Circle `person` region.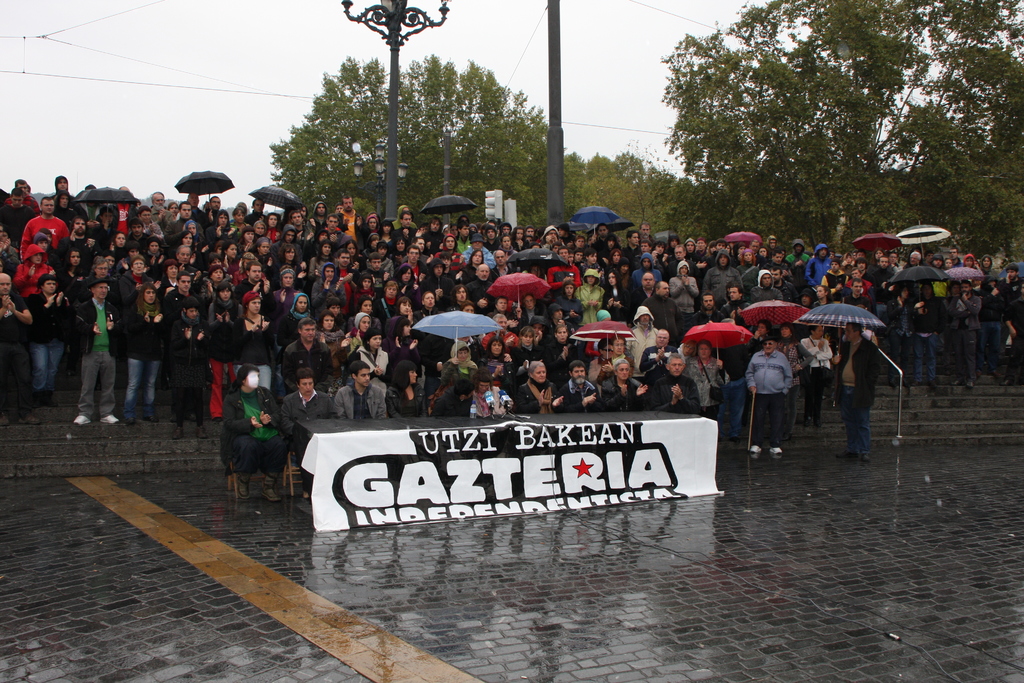
Region: crop(891, 285, 911, 361).
